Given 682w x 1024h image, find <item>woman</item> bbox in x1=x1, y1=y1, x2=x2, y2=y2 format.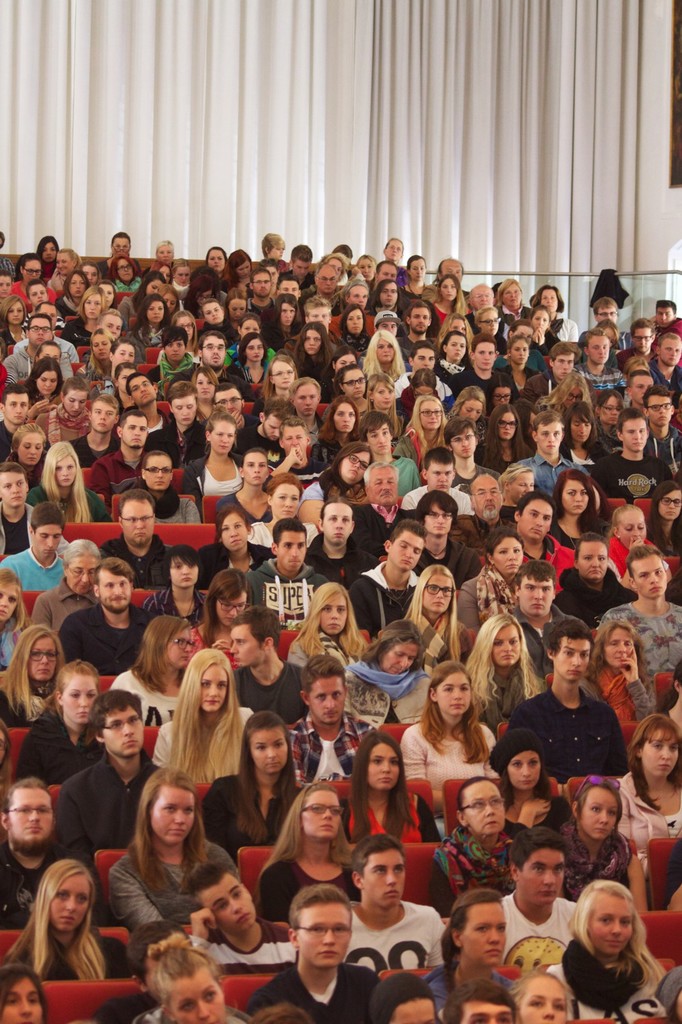
x1=165, y1=249, x2=193, y2=287.
